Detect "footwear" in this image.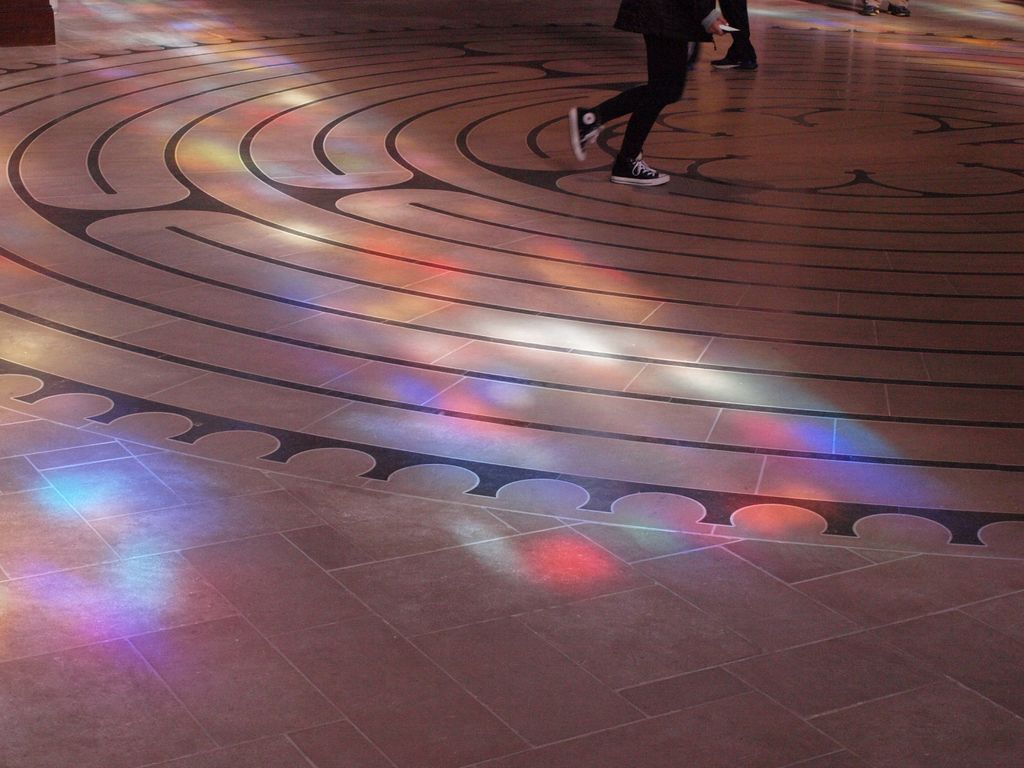
Detection: bbox=[888, 3, 915, 18].
